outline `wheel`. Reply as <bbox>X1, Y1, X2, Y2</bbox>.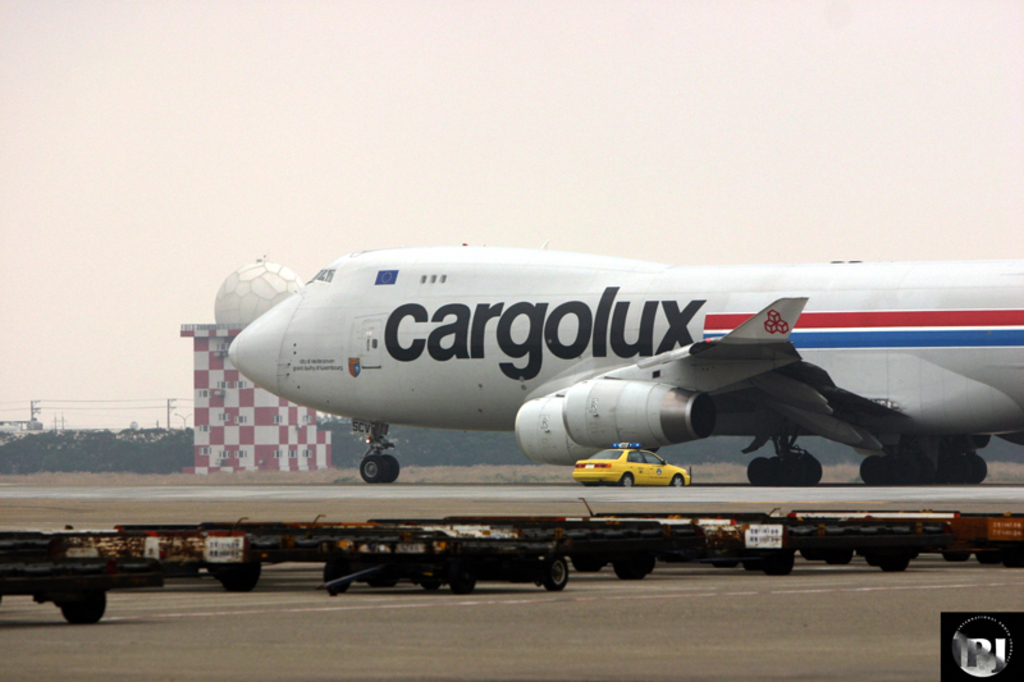
<bbox>422, 576, 443, 592</bbox>.
